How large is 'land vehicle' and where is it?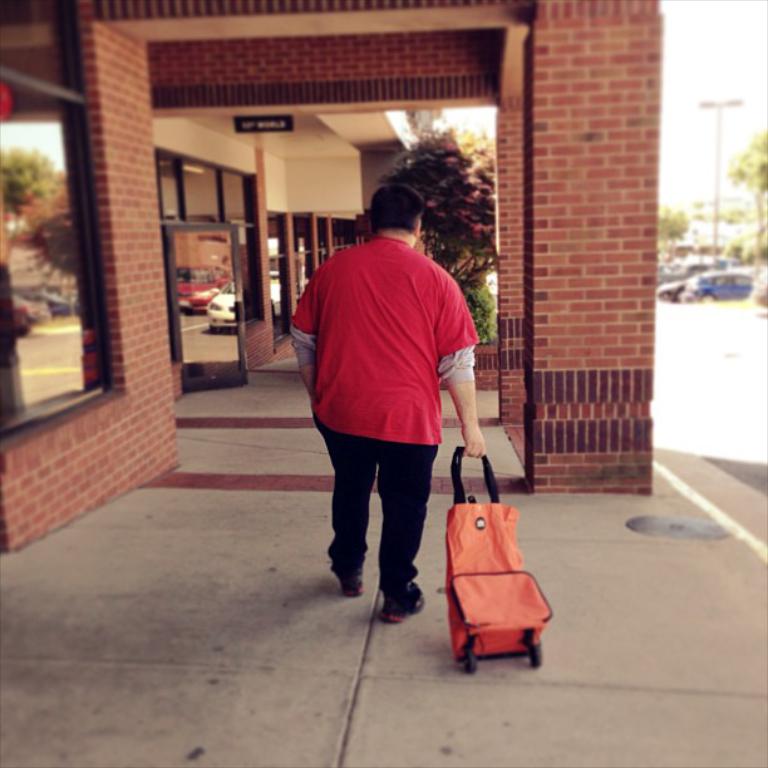
Bounding box: Rect(659, 279, 688, 301).
